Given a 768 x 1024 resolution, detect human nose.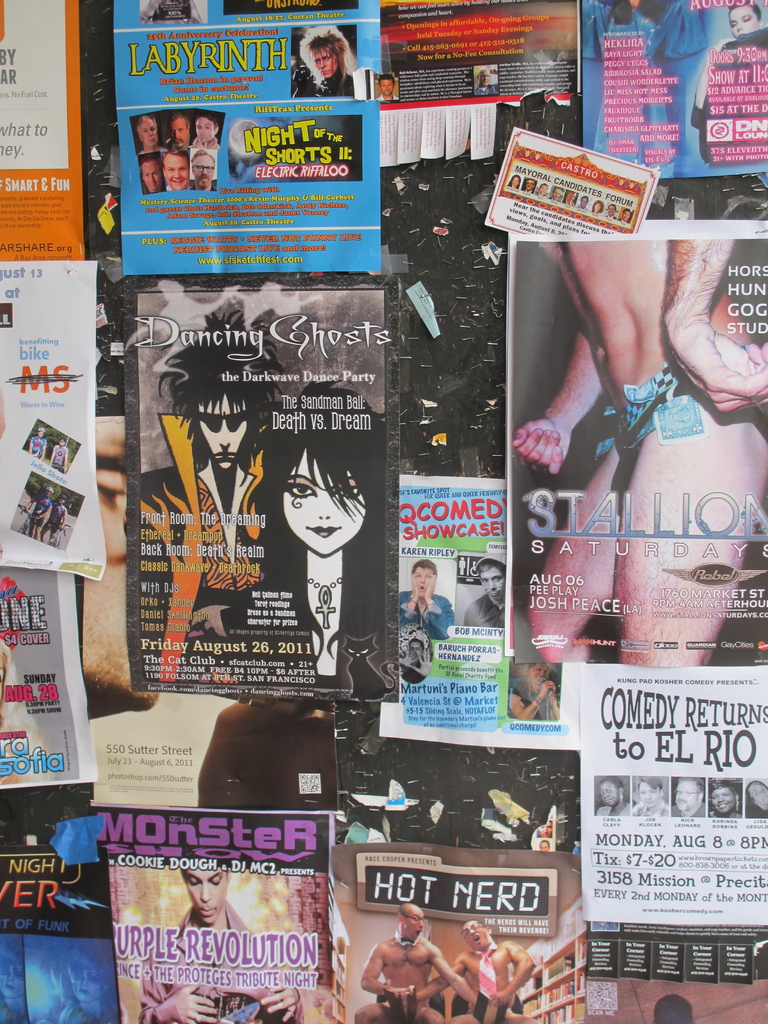
(716, 797, 721, 806).
